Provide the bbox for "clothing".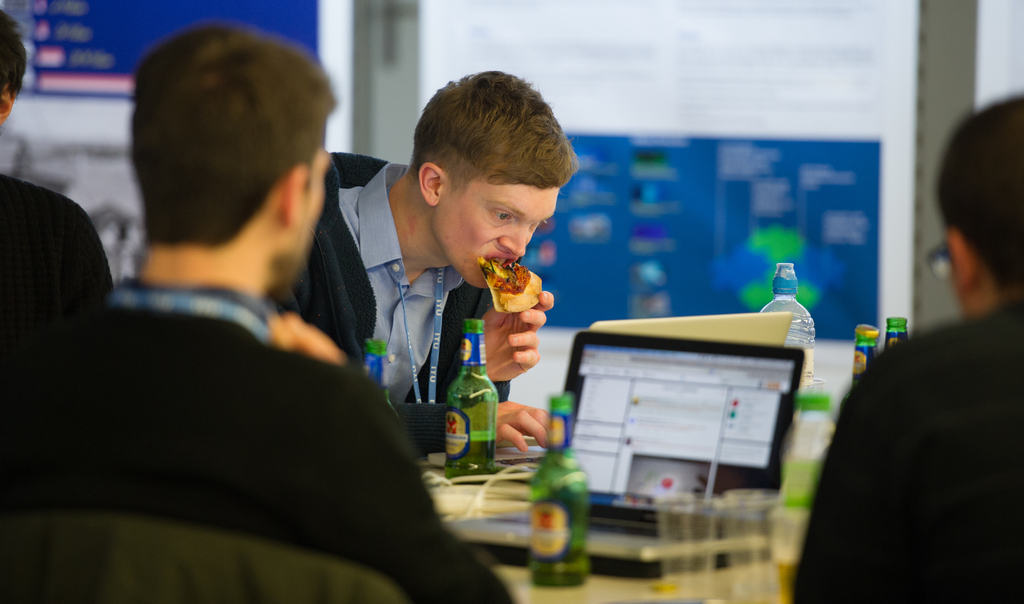
[x1=786, y1=295, x2=1023, y2=603].
